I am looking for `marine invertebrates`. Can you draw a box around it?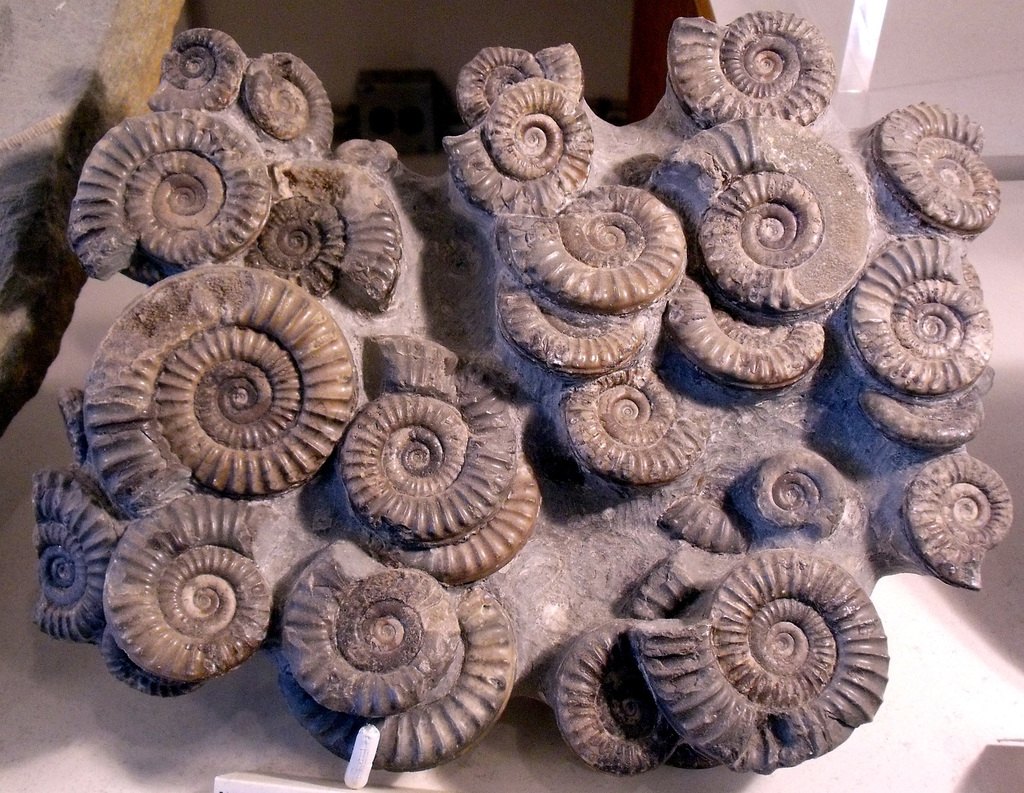
Sure, the bounding box is (x1=500, y1=180, x2=703, y2=308).
